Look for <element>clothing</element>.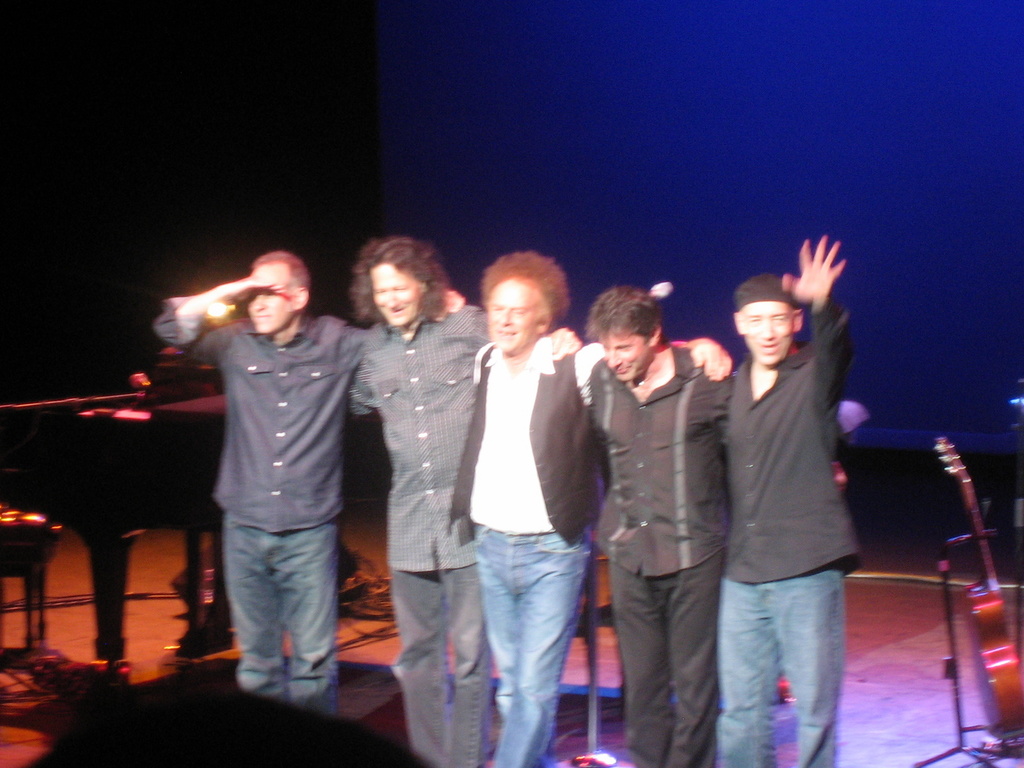
Found: x1=587 y1=343 x2=746 y2=767.
